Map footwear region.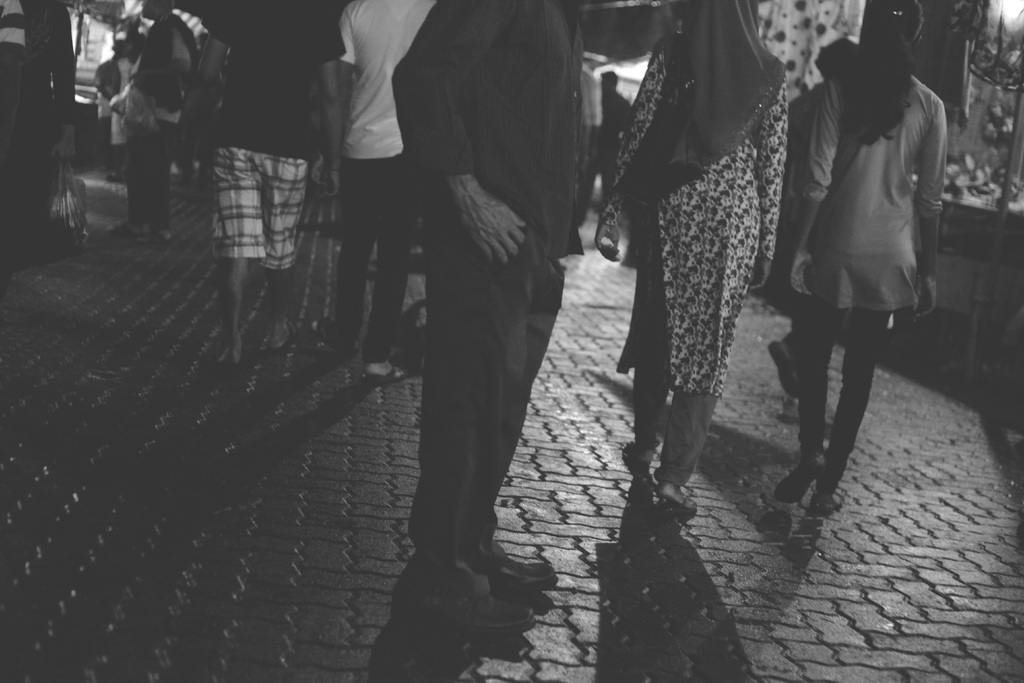
Mapped to select_region(620, 440, 650, 475).
